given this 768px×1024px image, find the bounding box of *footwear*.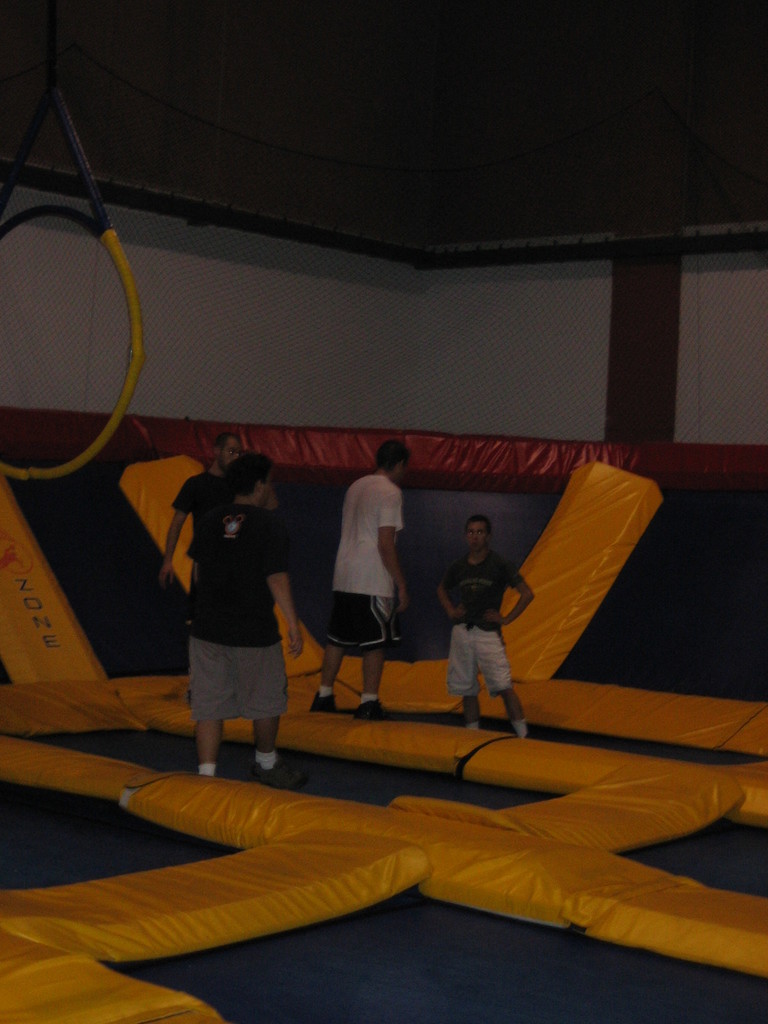
select_region(356, 702, 384, 719).
